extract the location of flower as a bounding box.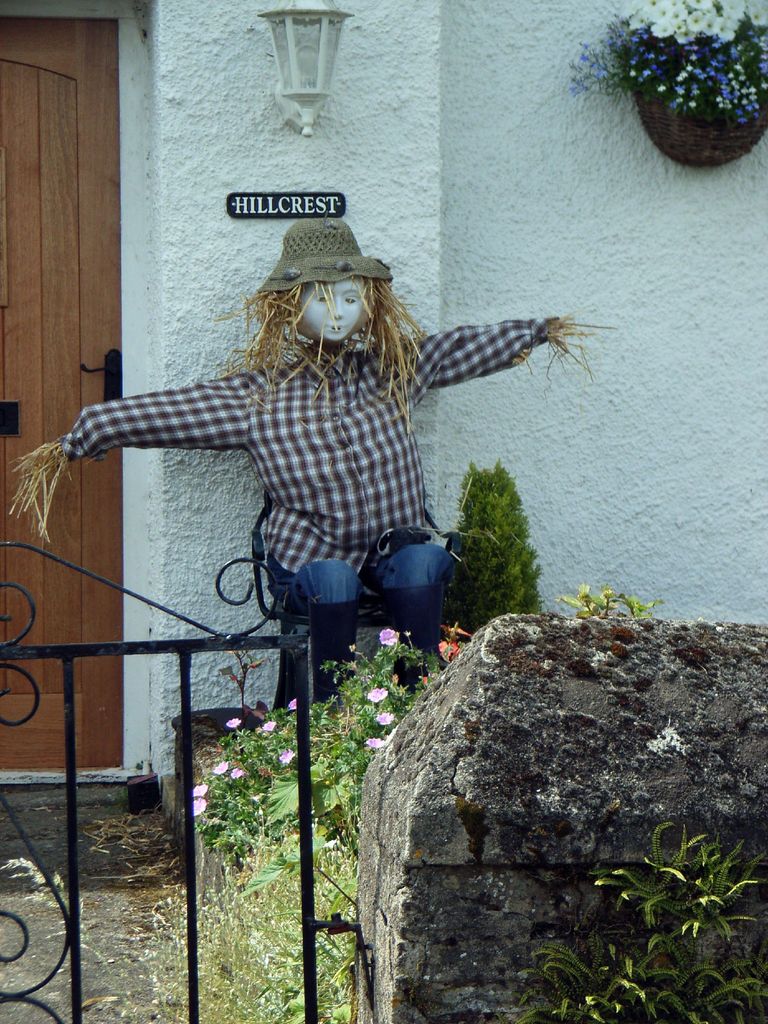
locate(280, 748, 297, 767).
